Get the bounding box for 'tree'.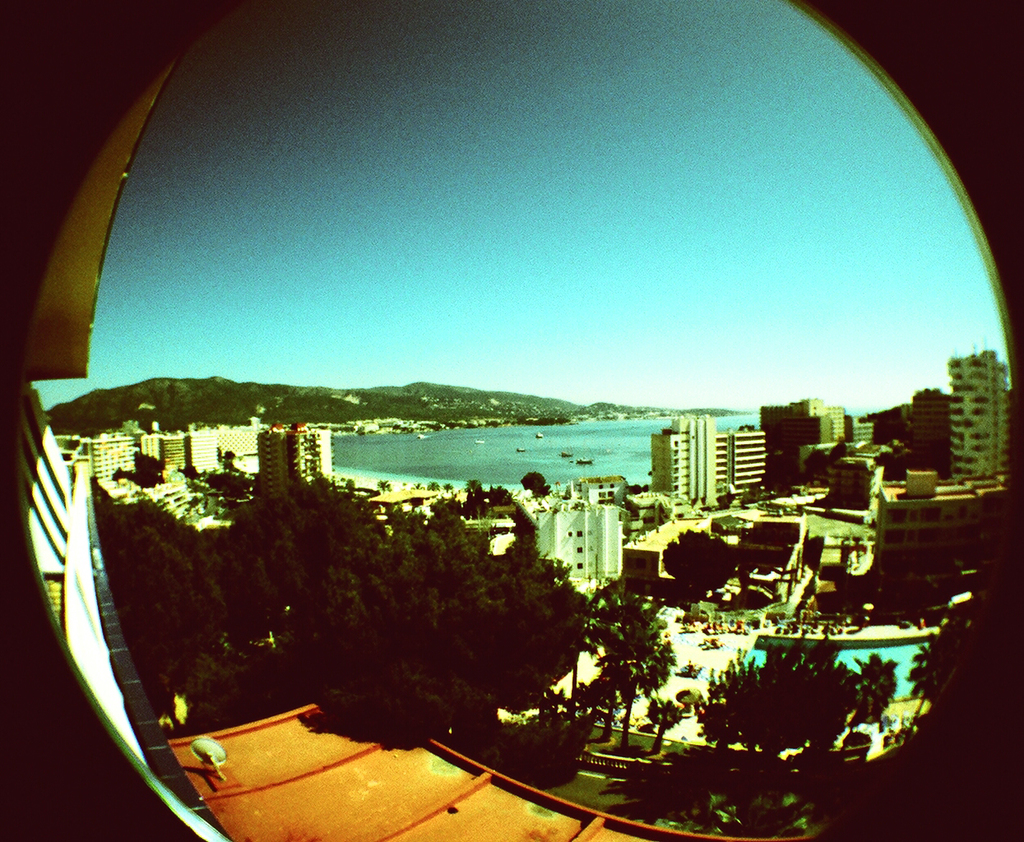
bbox(823, 431, 850, 456).
